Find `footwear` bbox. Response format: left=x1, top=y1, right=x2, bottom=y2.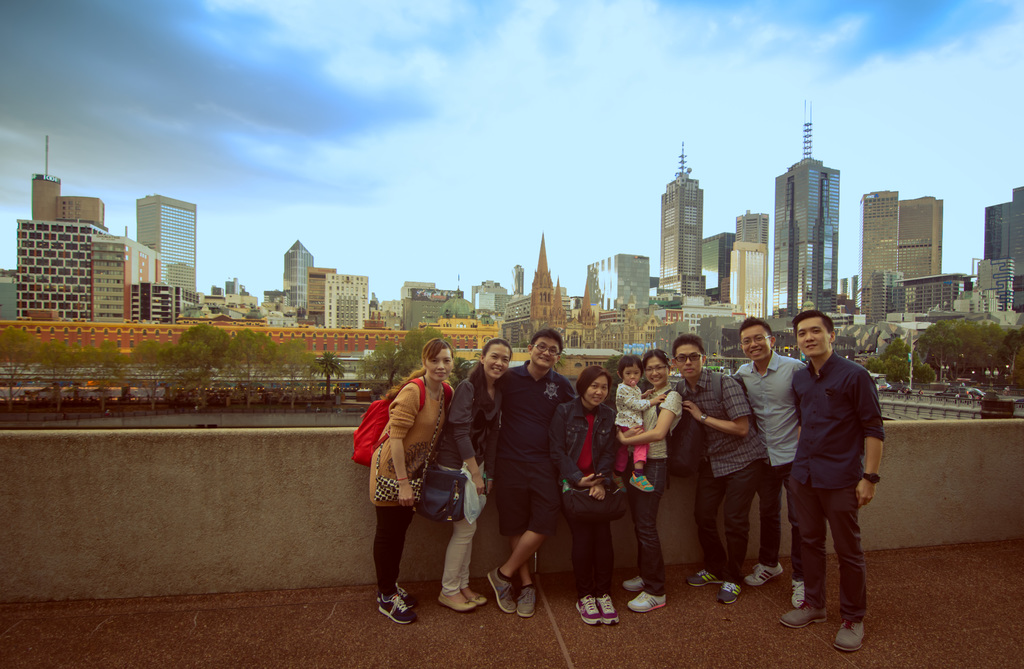
left=476, top=592, right=486, bottom=604.
